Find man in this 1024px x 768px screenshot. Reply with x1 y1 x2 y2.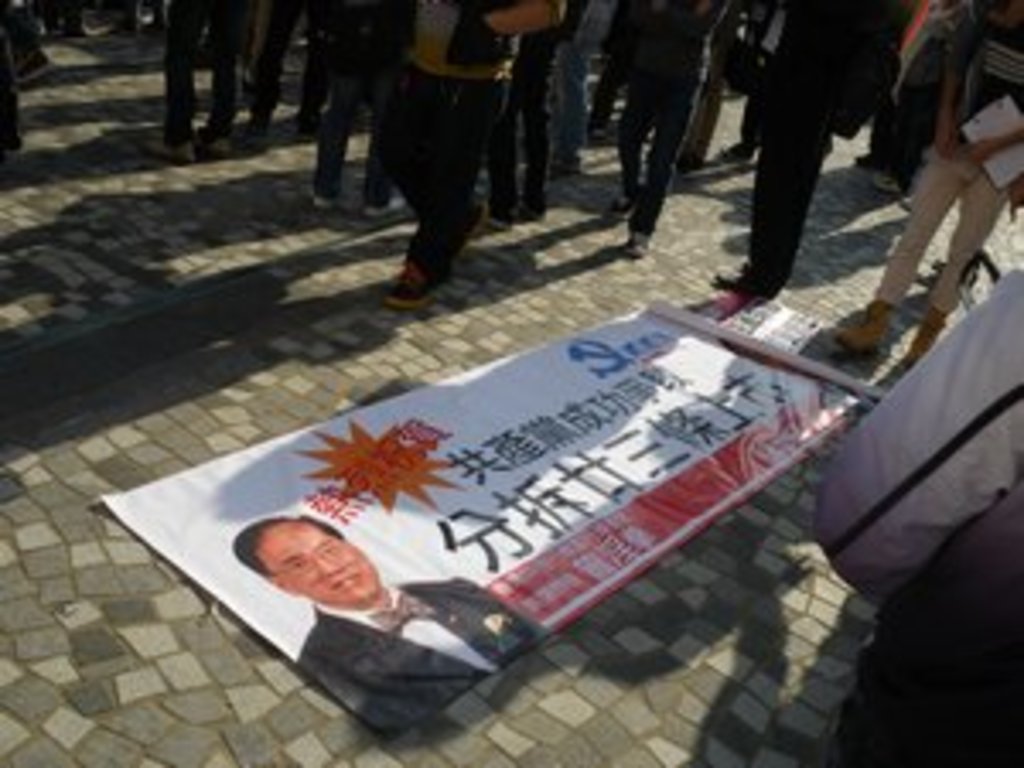
597 7 713 256.
